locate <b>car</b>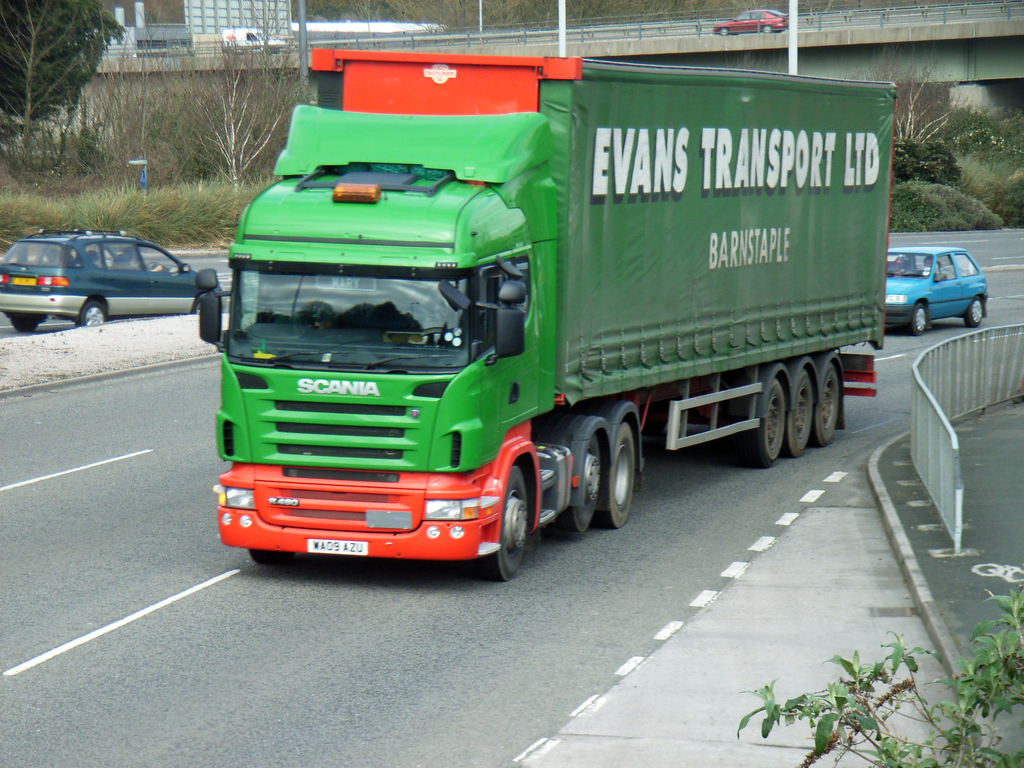
rect(4, 239, 223, 330)
